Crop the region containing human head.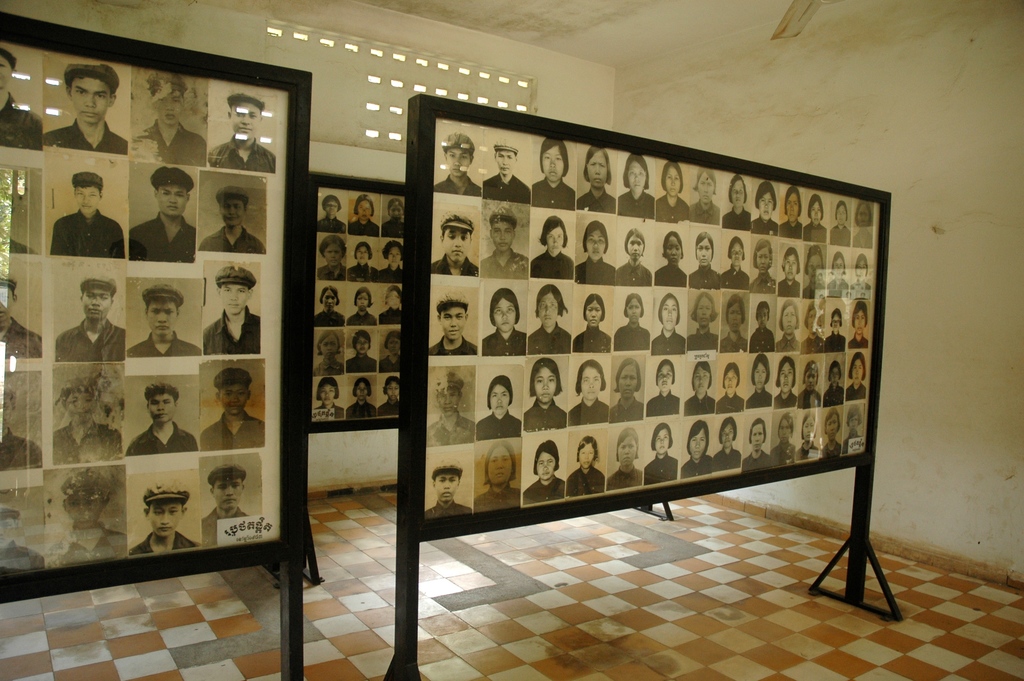
Crop region: bbox=[320, 193, 341, 222].
